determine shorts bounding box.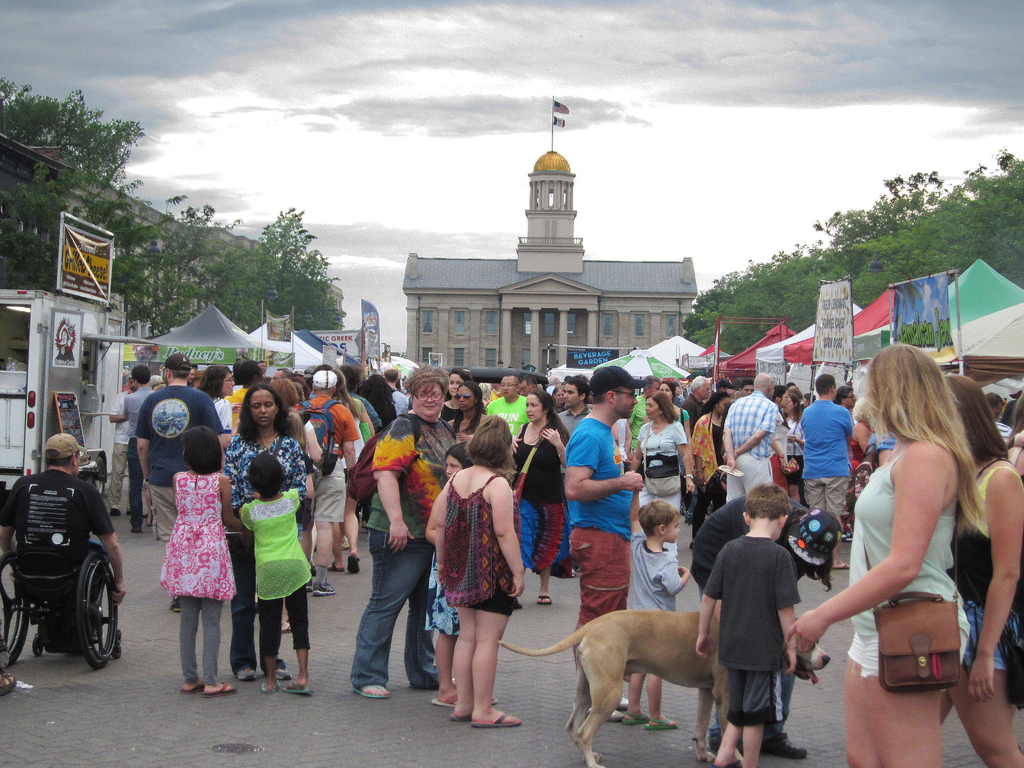
Determined: (x1=149, y1=484, x2=177, y2=542).
